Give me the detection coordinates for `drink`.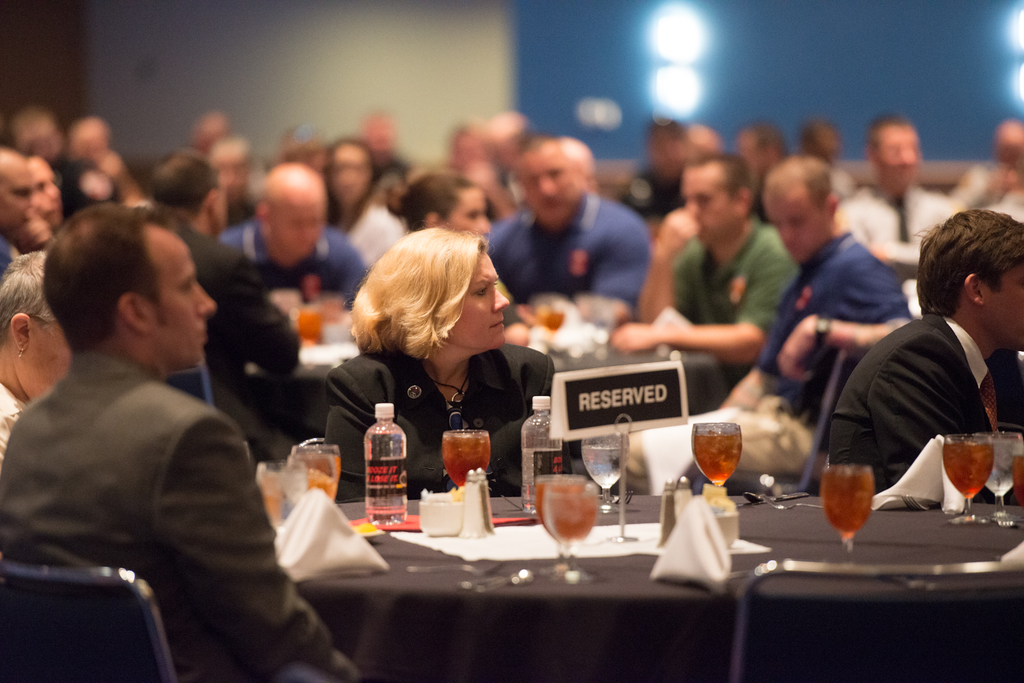
x1=580 y1=443 x2=627 y2=489.
